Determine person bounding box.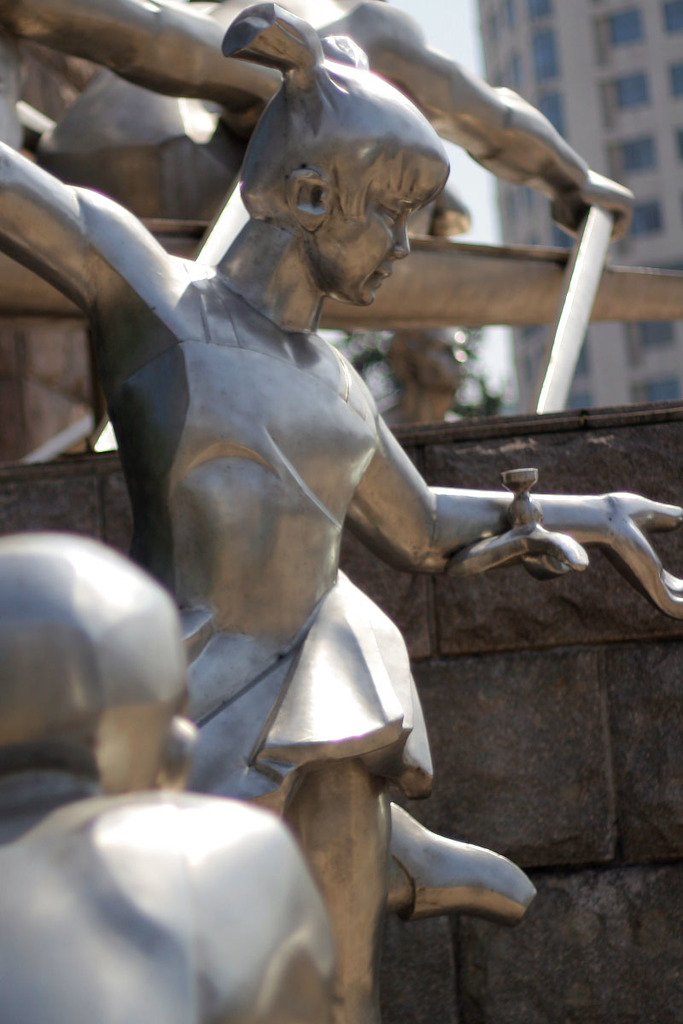
Determined: BBox(0, 533, 339, 1020).
